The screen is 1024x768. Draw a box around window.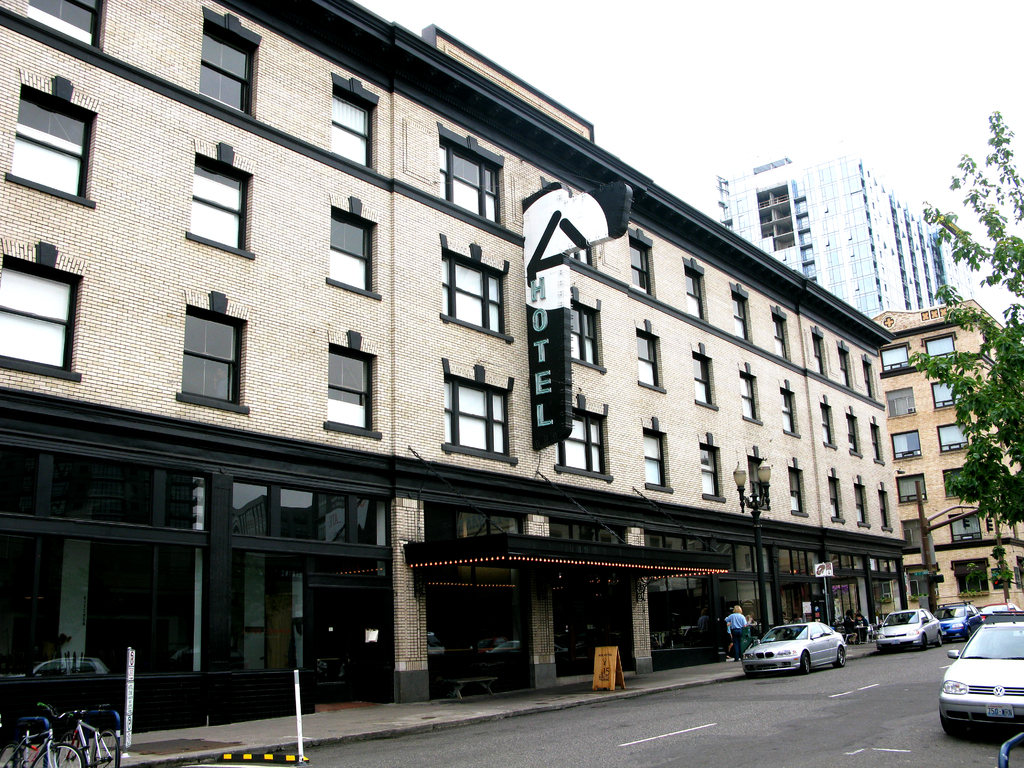
{"left": 842, "top": 408, "right": 863, "bottom": 460}.
